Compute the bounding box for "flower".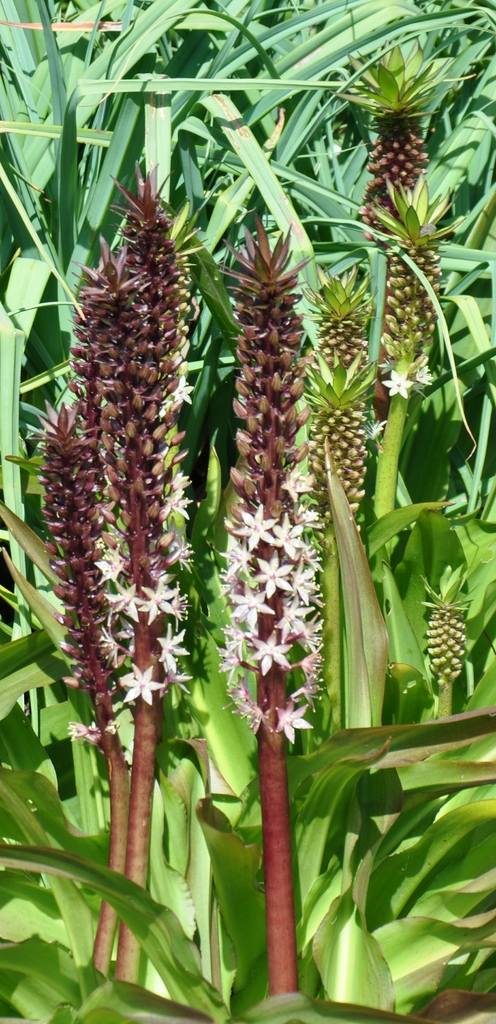
left=119, top=657, right=171, bottom=706.
